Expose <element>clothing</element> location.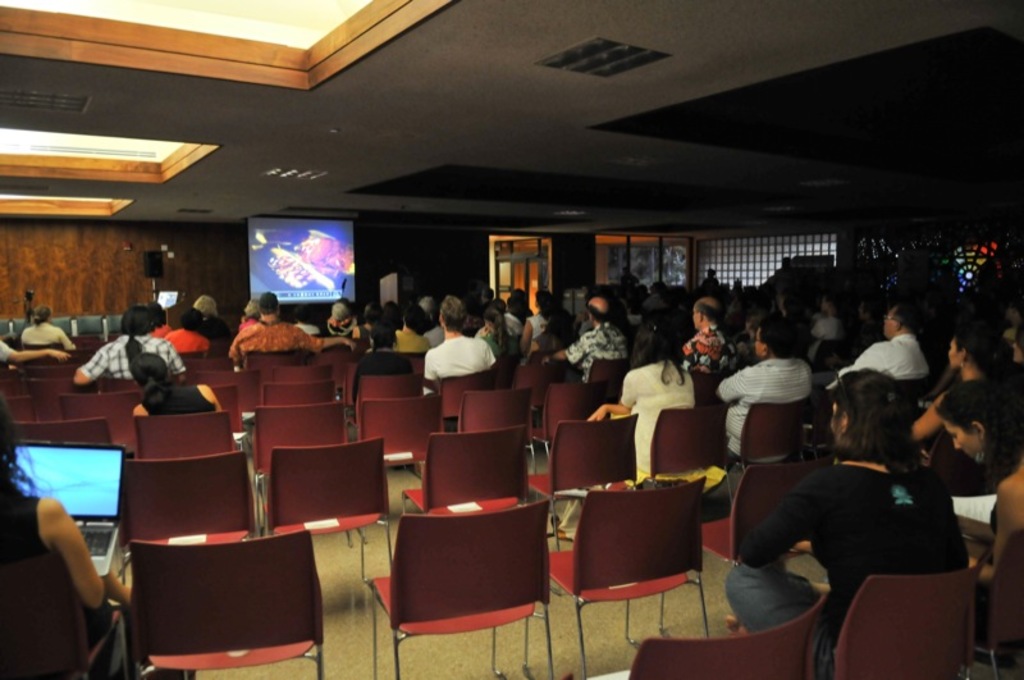
Exposed at bbox=(937, 371, 1023, 438).
